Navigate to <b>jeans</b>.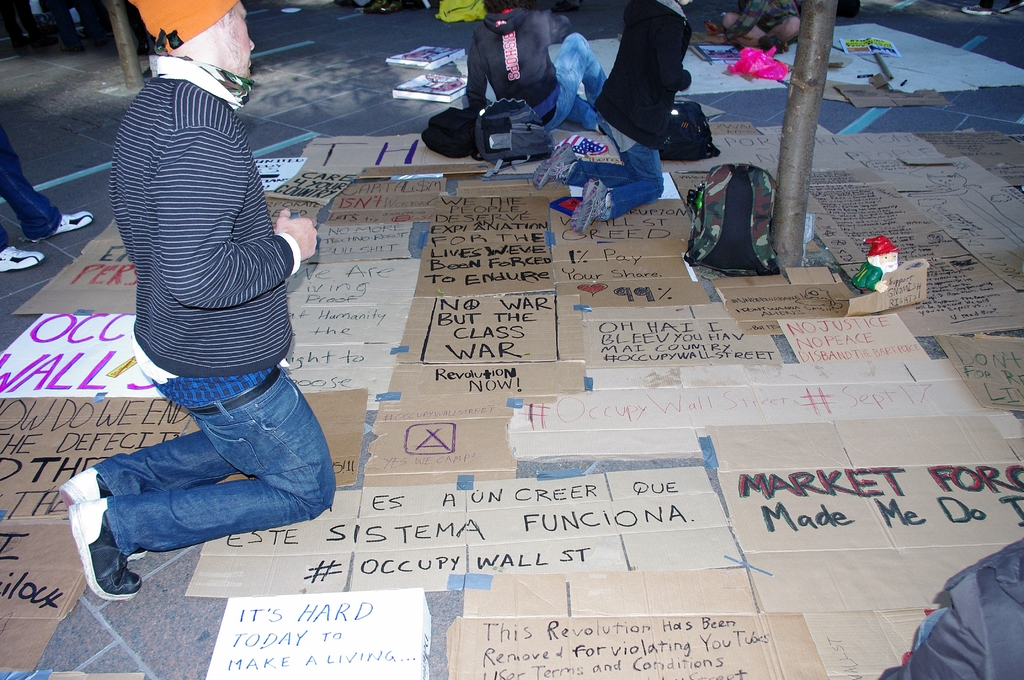
Navigation target: (564, 115, 668, 223).
